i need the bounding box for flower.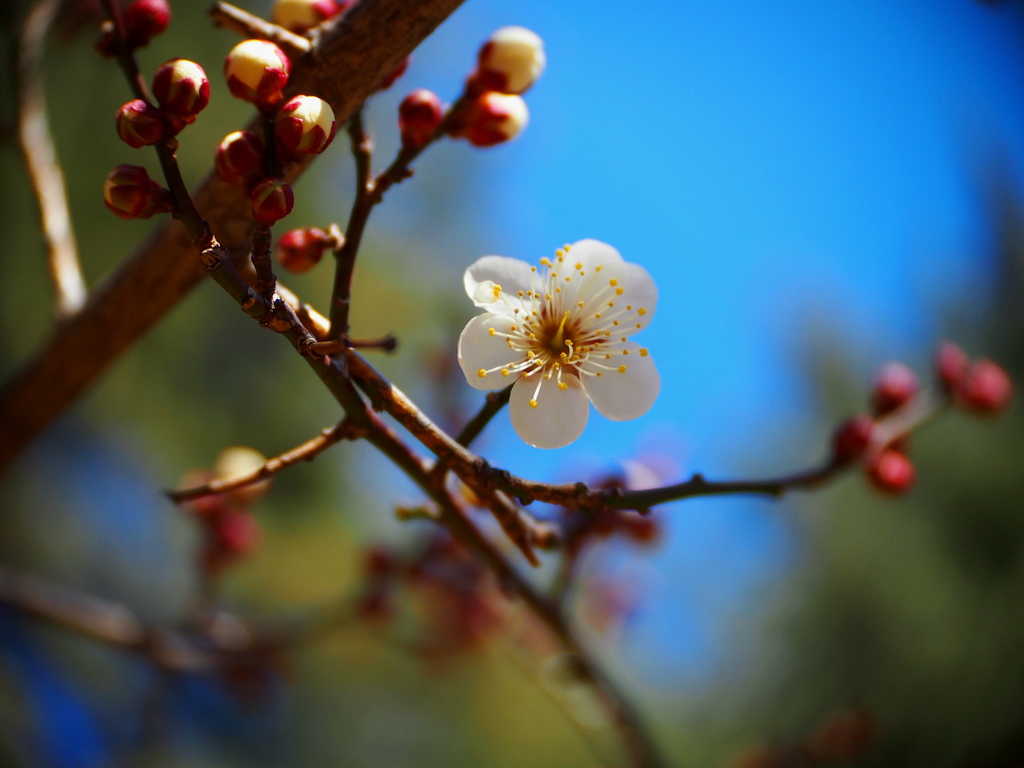
Here it is: 475,27,549,94.
